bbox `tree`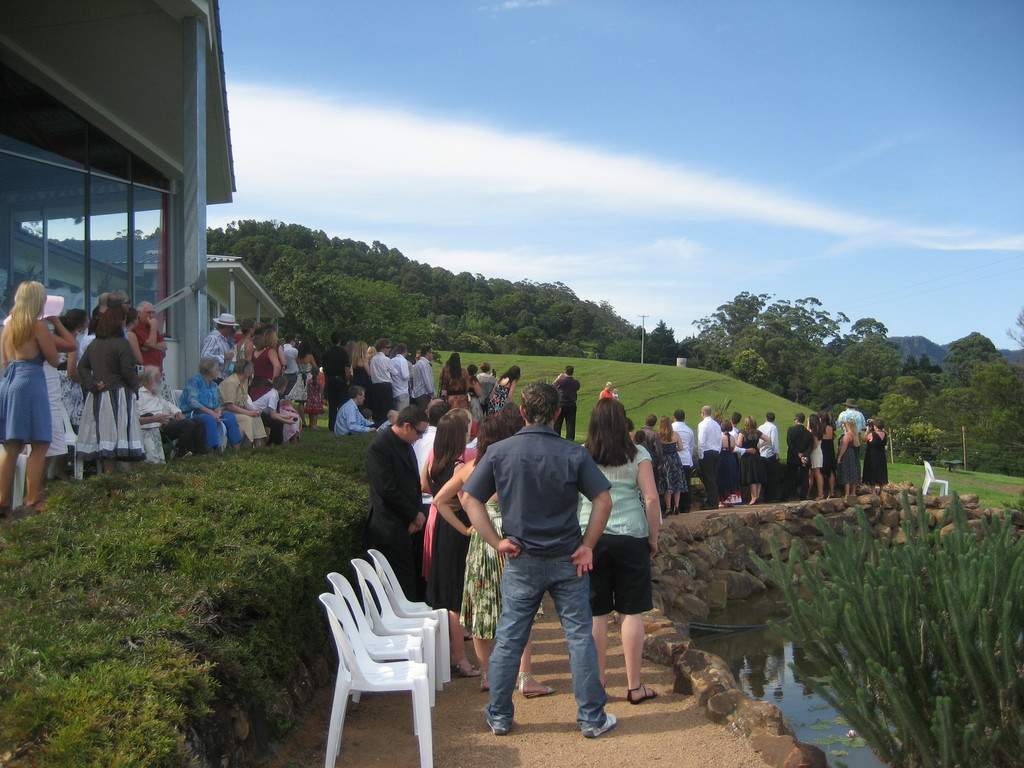
detection(975, 348, 1023, 394)
